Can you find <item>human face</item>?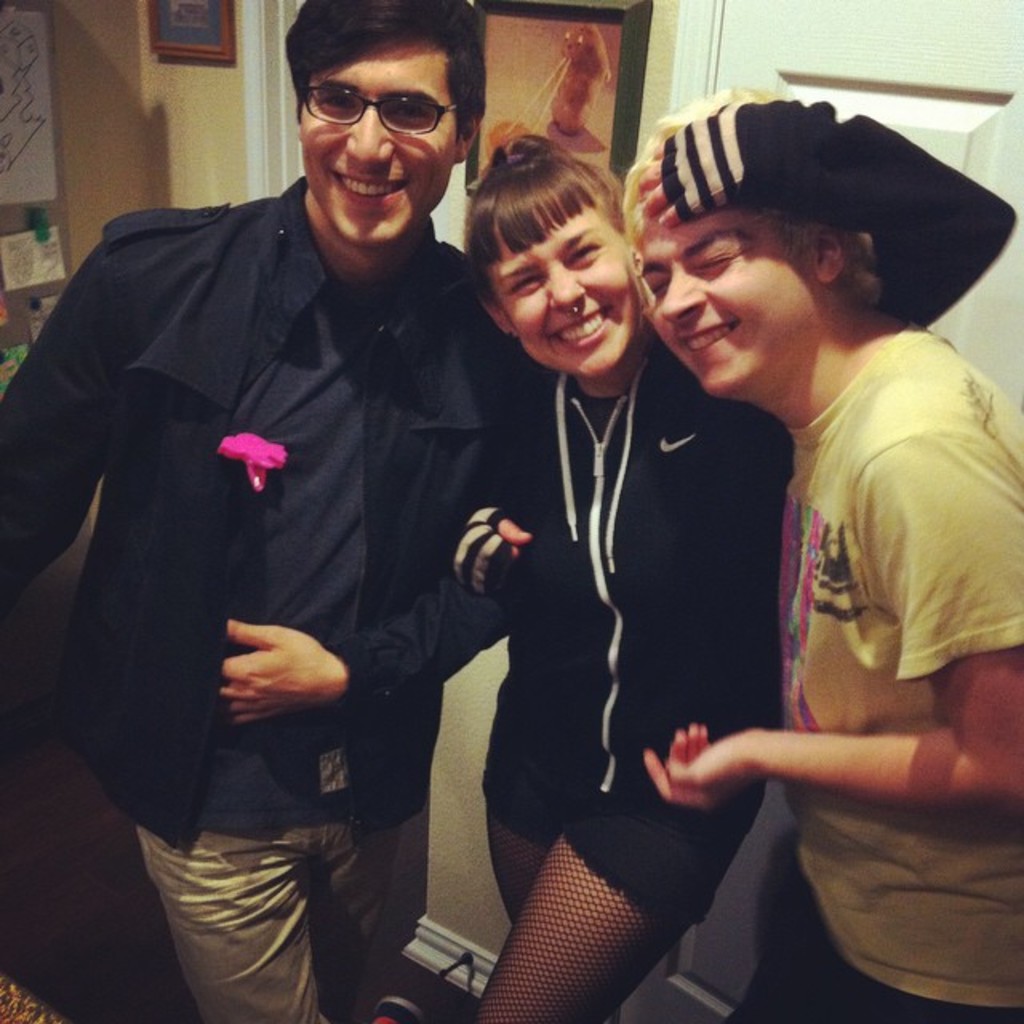
Yes, bounding box: [298,54,458,243].
